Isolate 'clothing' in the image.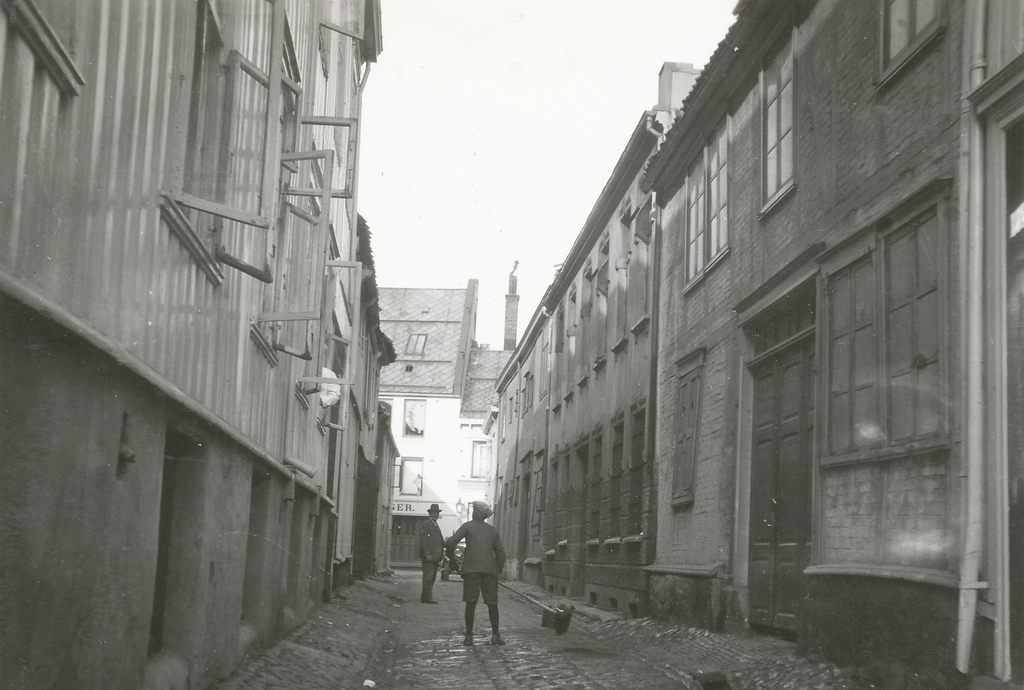
Isolated region: {"left": 417, "top": 515, "right": 441, "bottom": 600}.
